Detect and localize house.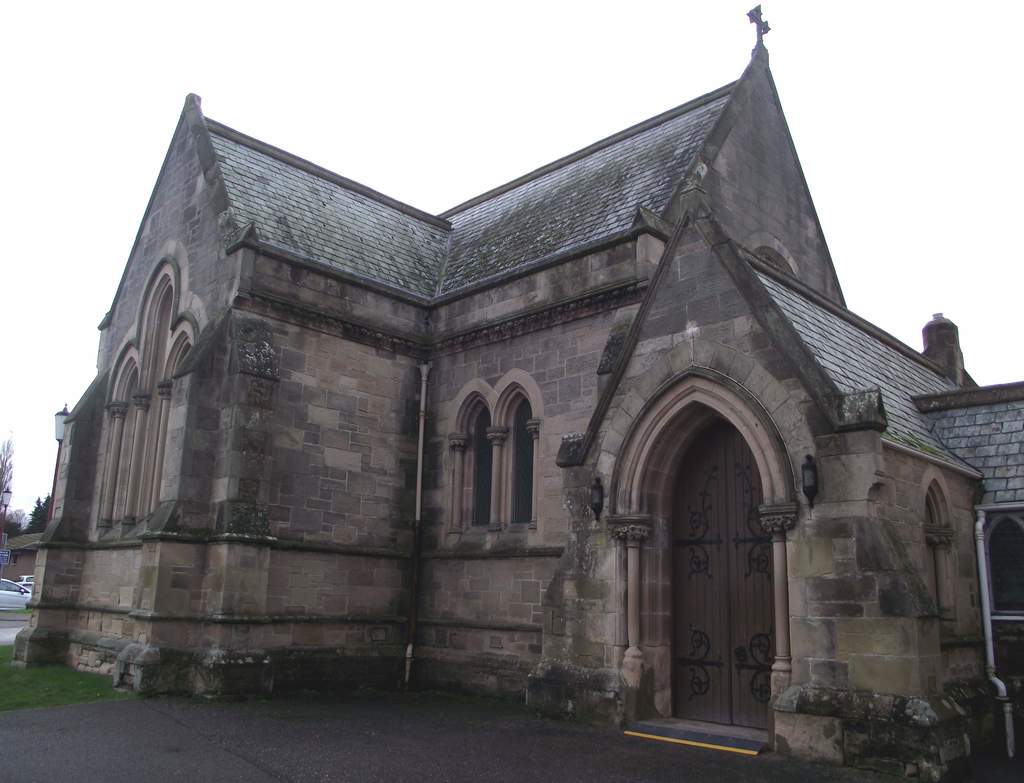
Localized at 79,19,981,754.
